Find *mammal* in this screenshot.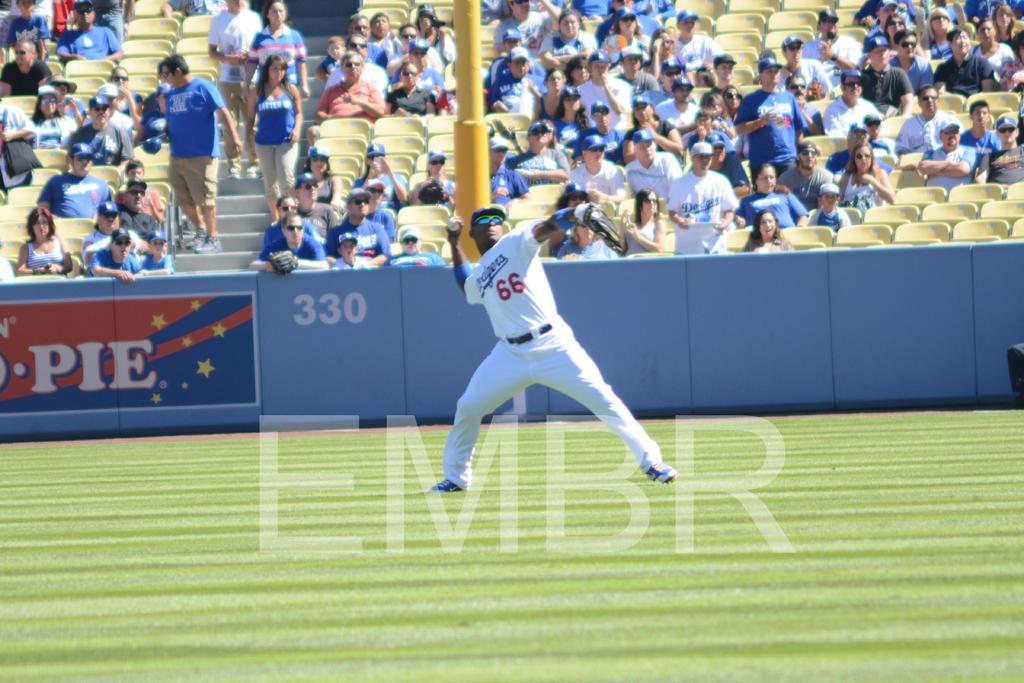
The bounding box for *mammal* is bbox=(329, 32, 387, 88).
